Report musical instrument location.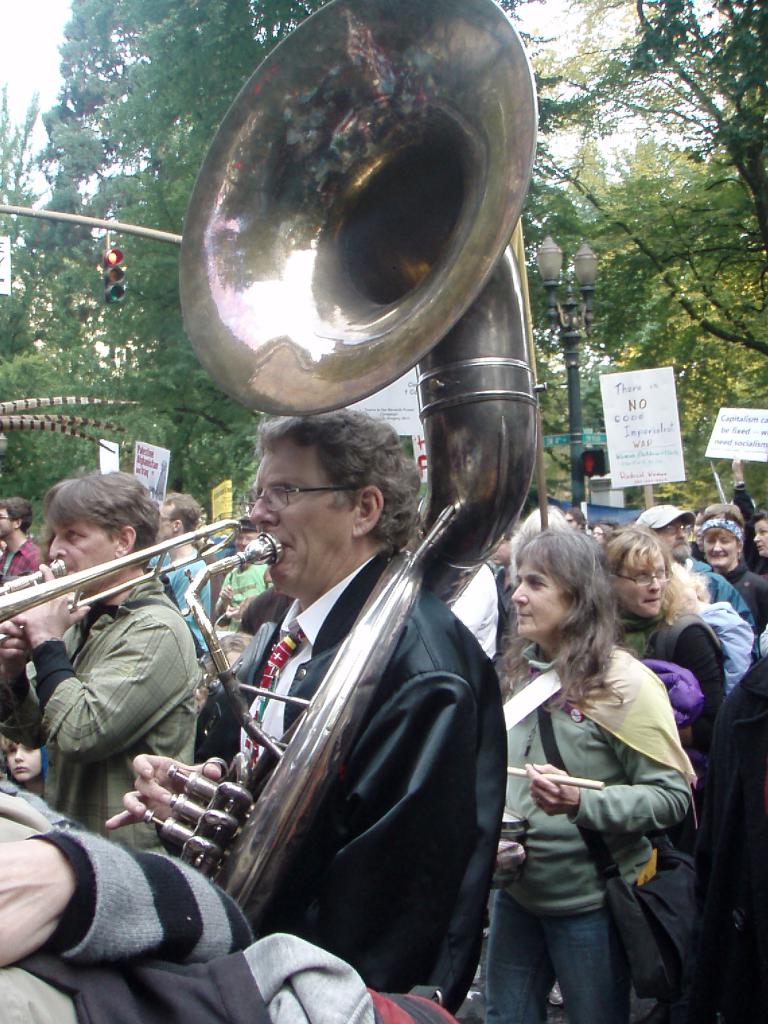
Report: select_region(0, 512, 252, 655).
